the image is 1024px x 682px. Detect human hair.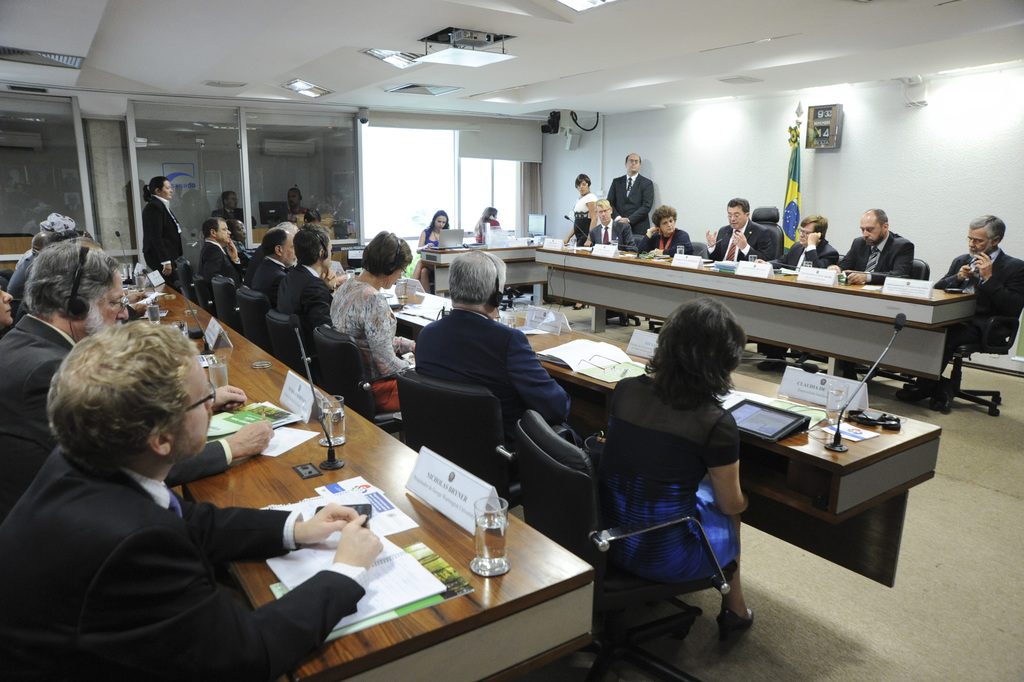
Detection: locate(243, 225, 293, 266).
